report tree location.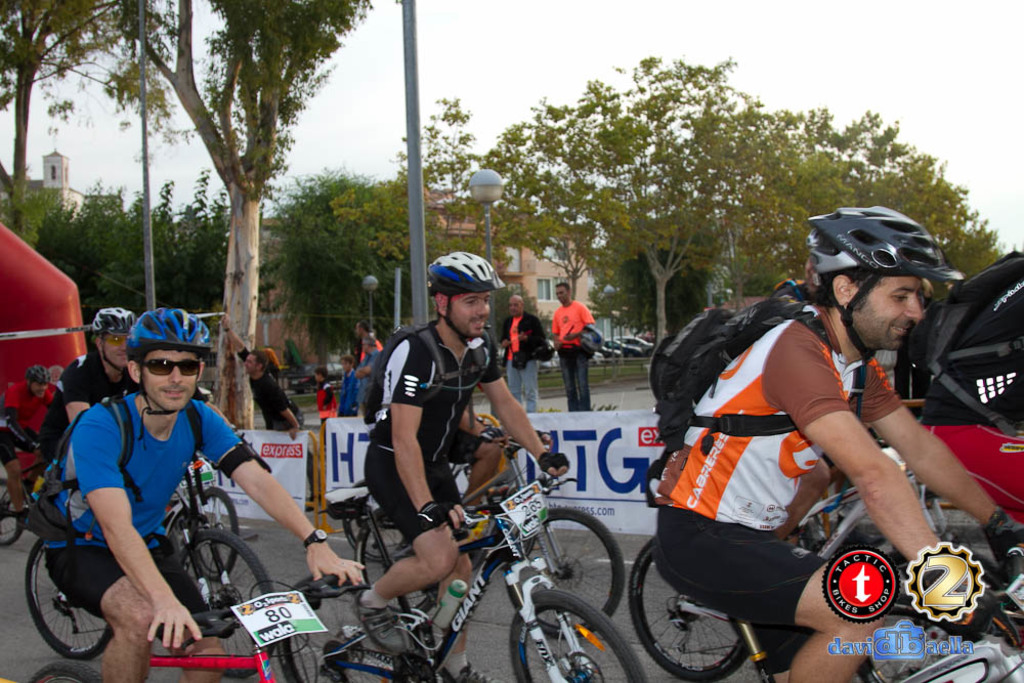
Report: rect(248, 168, 407, 367).
